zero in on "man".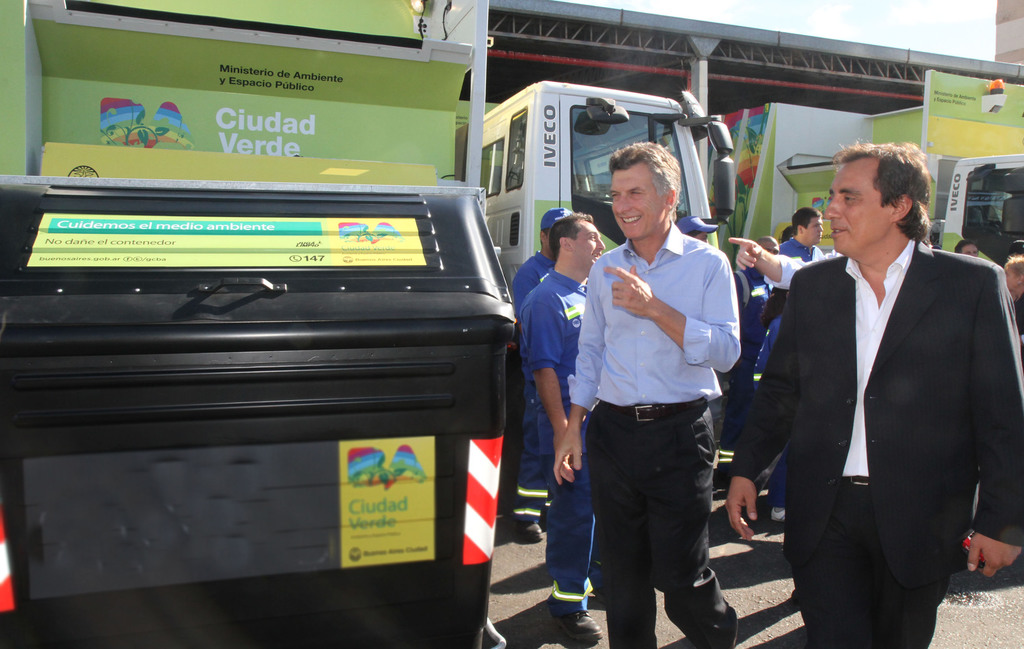
Zeroed in: rect(552, 140, 747, 648).
